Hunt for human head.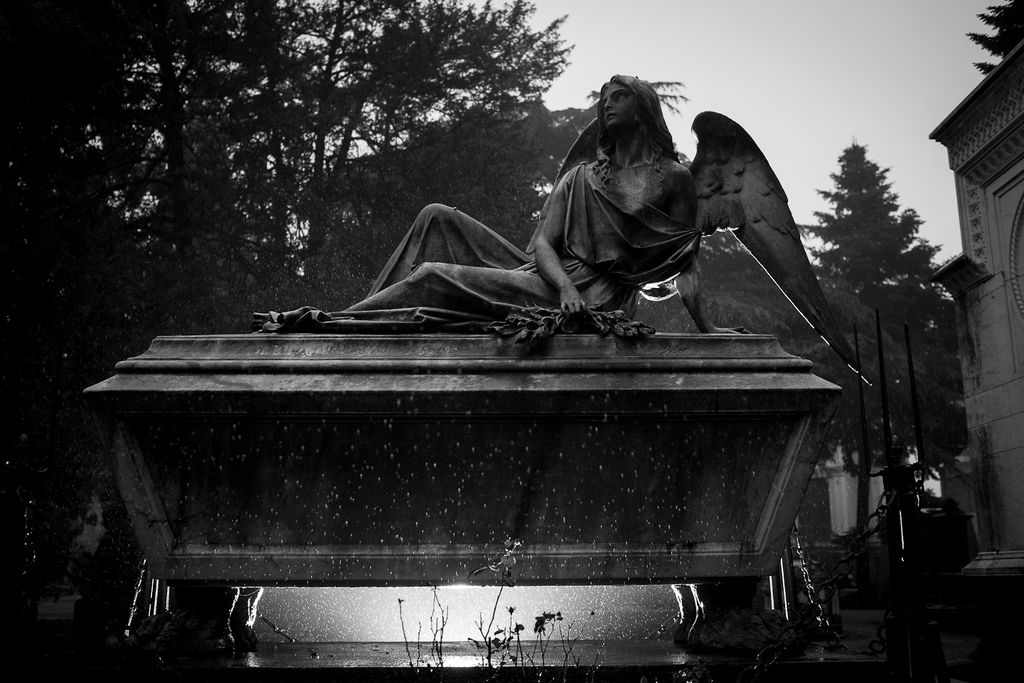
Hunted down at [599, 75, 666, 186].
